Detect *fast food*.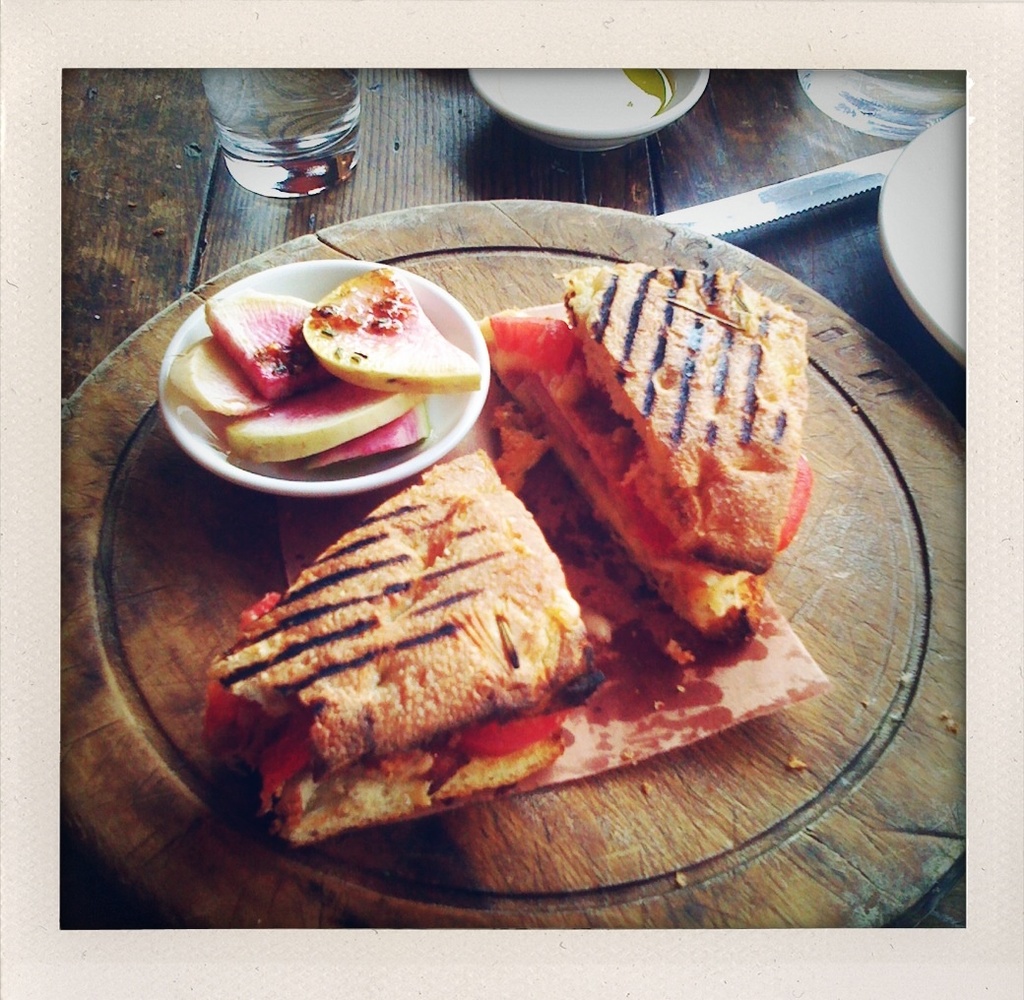
Detected at [203, 440, 598, 852].
